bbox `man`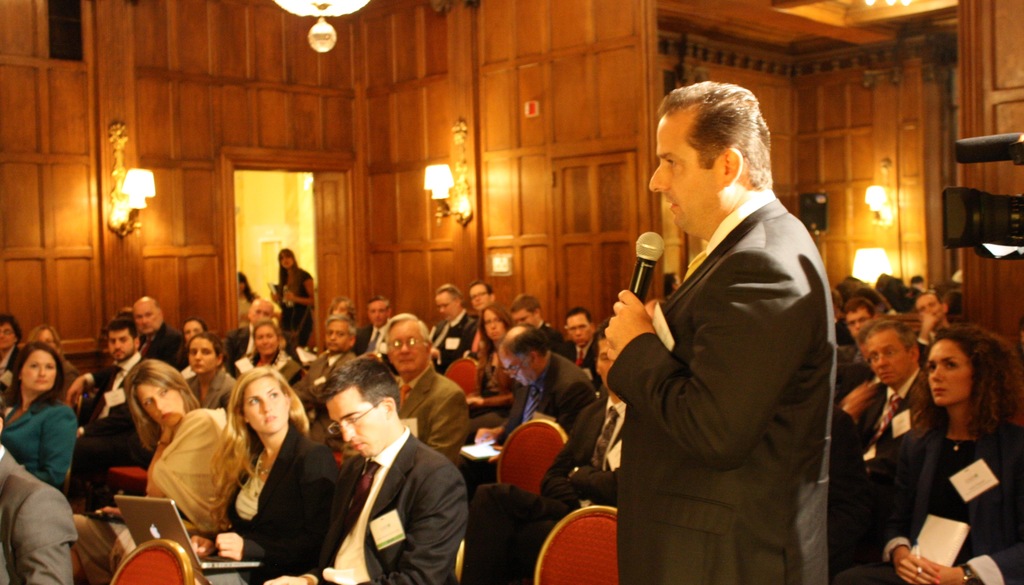
<bbox>604, 77, 835, 584</bbox>
